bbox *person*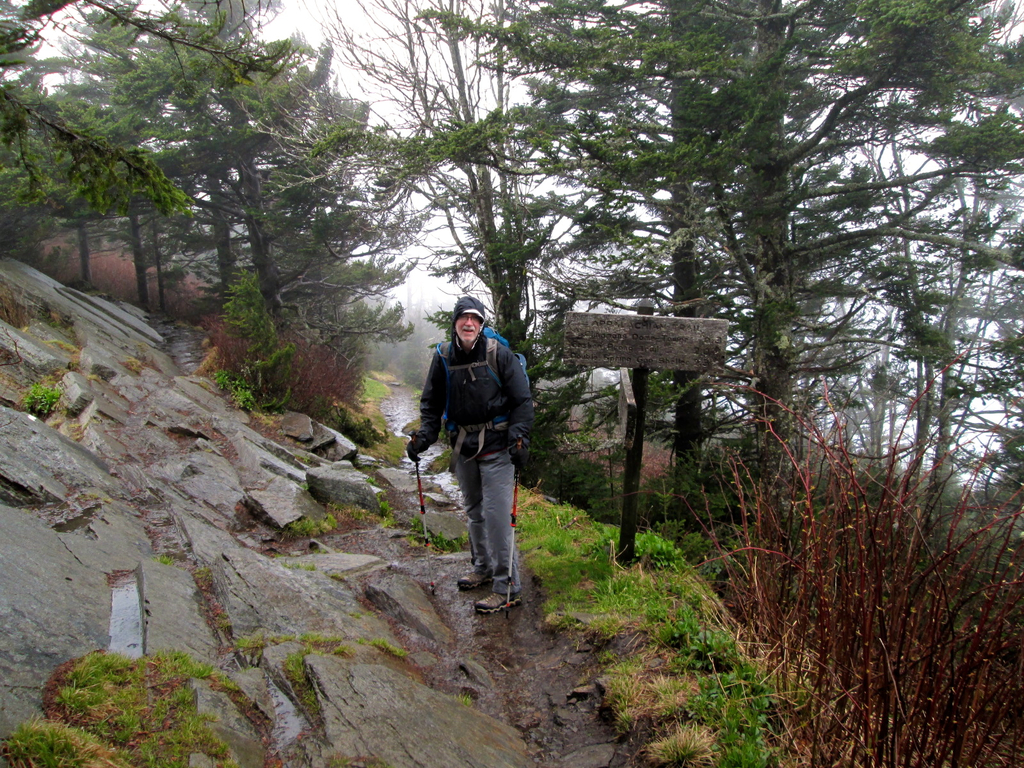
(416, 305, 540, 616)
